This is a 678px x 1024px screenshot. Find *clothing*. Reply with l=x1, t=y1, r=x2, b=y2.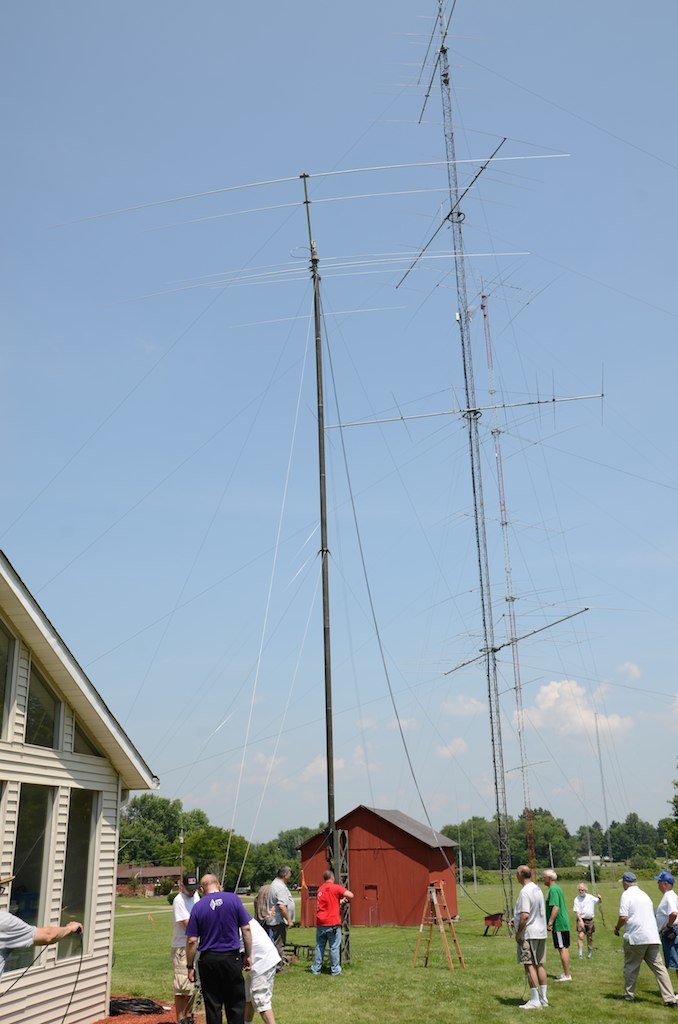
l=656, t=886, r=677, b=959.
